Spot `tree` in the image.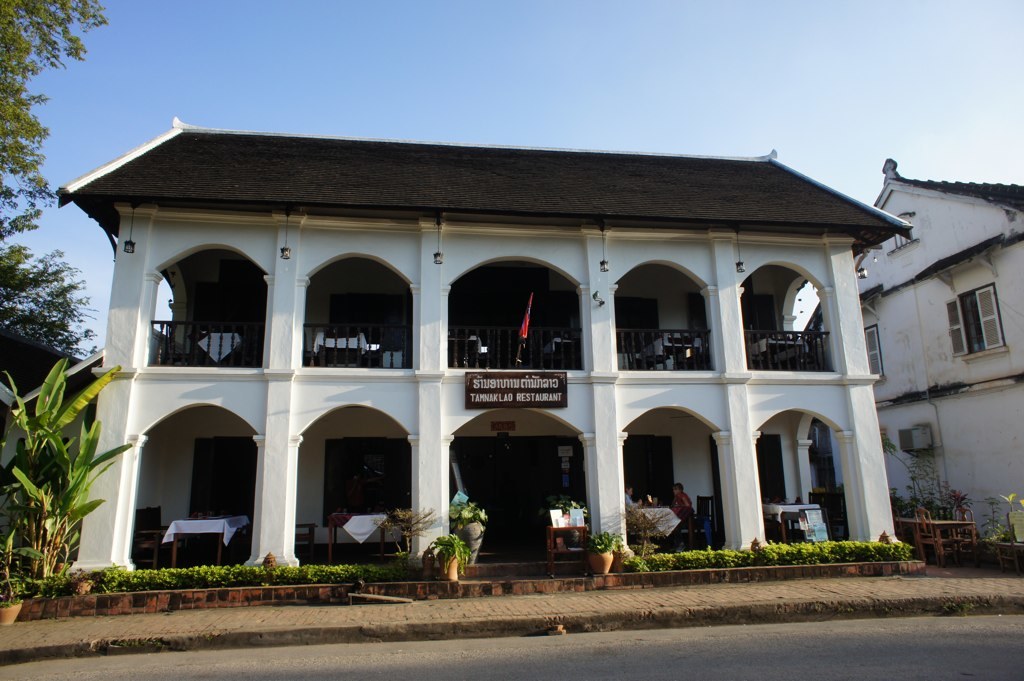
`tree` found at Rect(0, 0, 126, 364).
